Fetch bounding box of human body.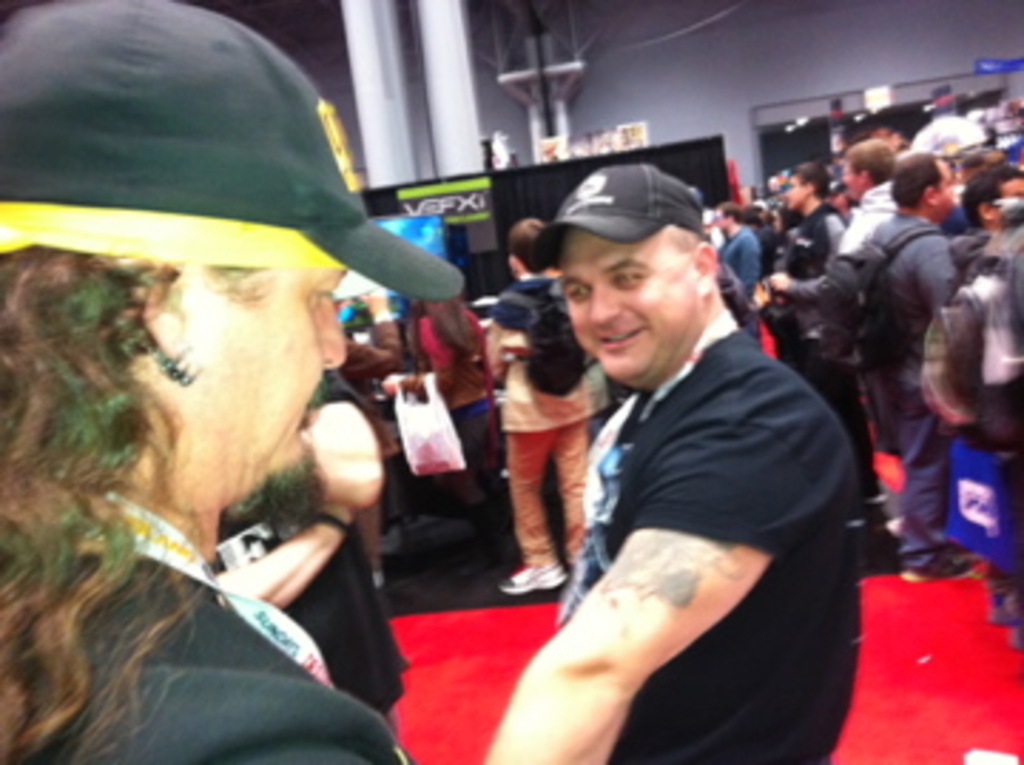
Bbox: box(466, 267, 614, 592).
